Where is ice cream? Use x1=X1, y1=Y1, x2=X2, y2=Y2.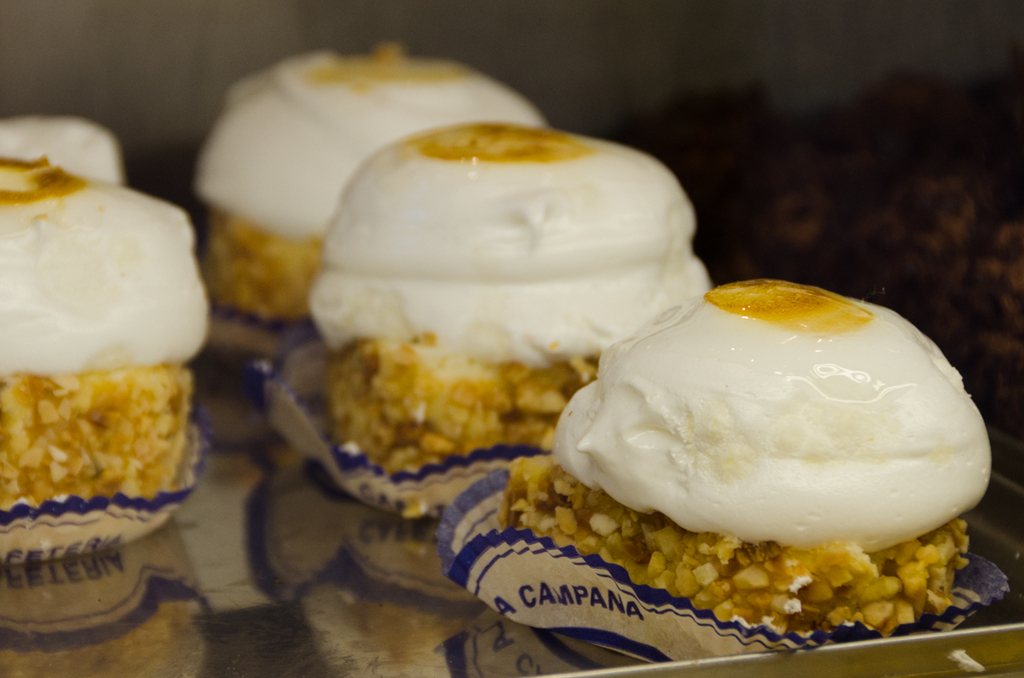
x1=302, y1=121, x2=713, y2=470.
